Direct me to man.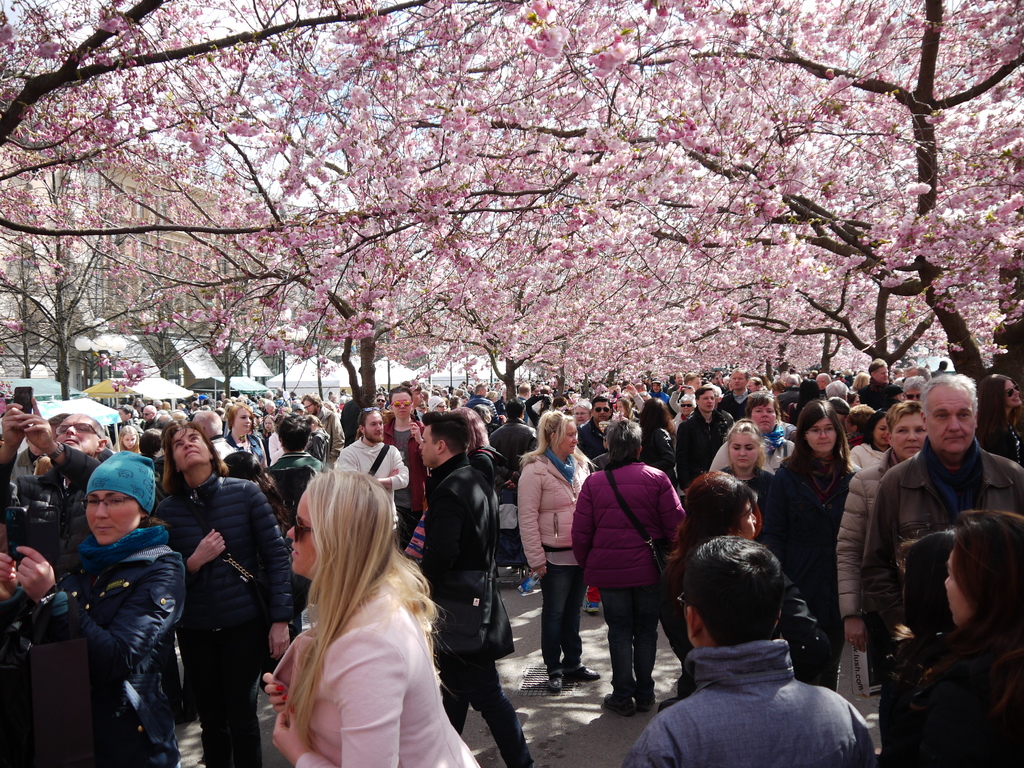
Direction: {"left": 850, "top": 360, "right": 906, "bottom": 419}.
